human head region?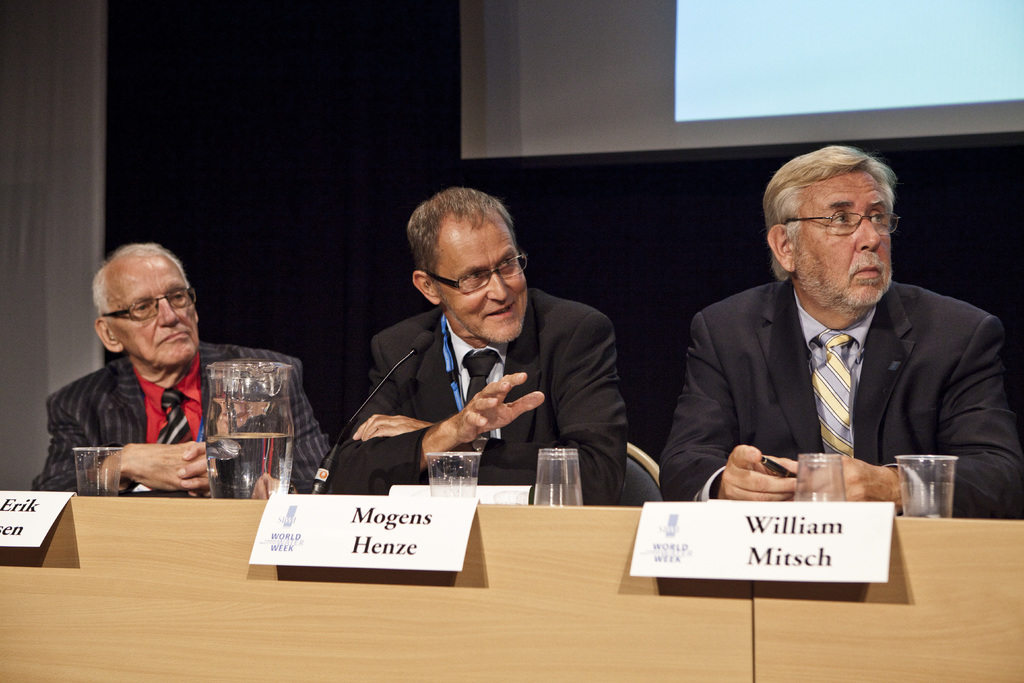
BBox(755, 145, 901, 321)
